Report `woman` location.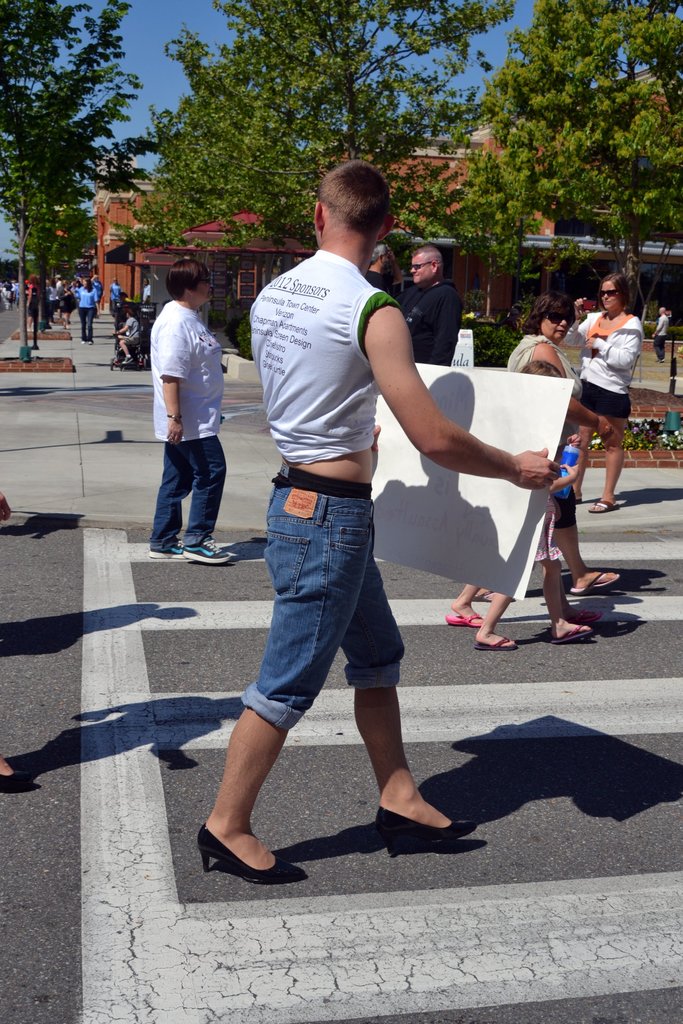
Report: <region>472, 286, 627, 602</region>.
